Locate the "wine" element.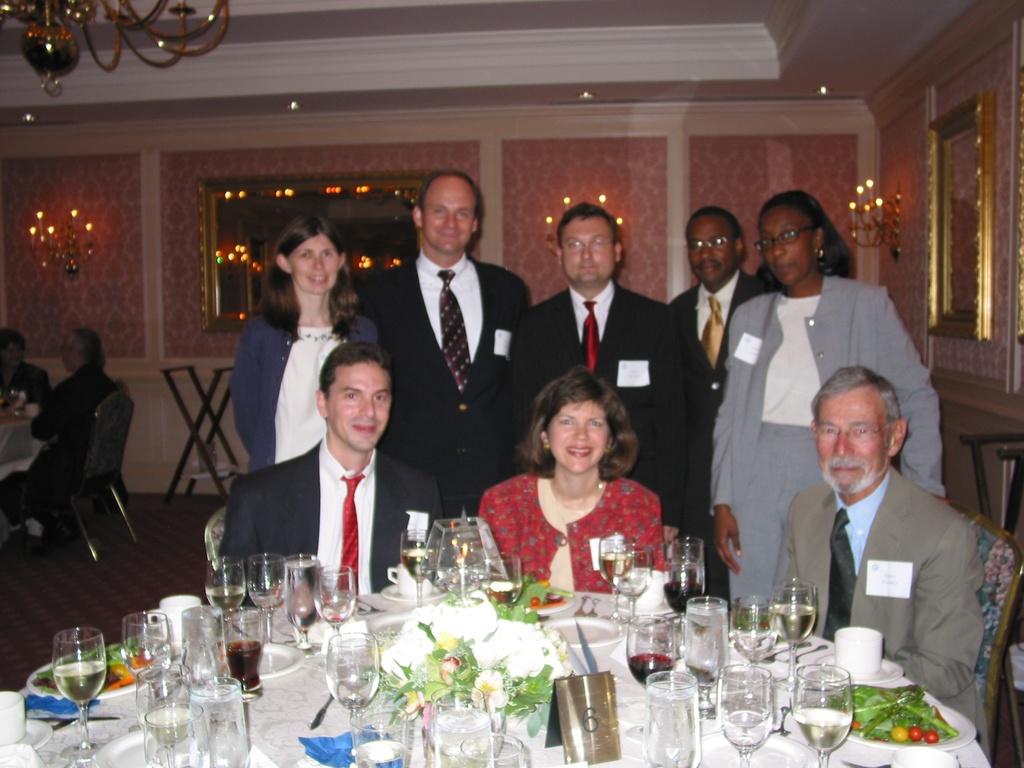
Element bbox: <region>768, 604, 815, 643</region>.
